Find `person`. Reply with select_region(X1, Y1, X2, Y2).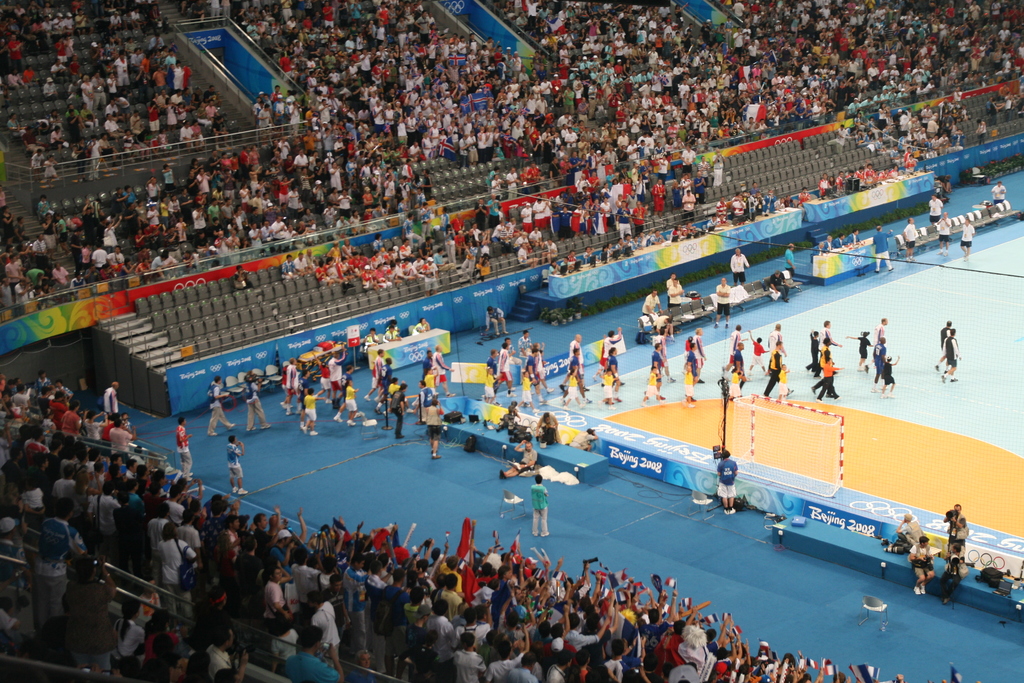
select_region(493, 436, 540, 481).
